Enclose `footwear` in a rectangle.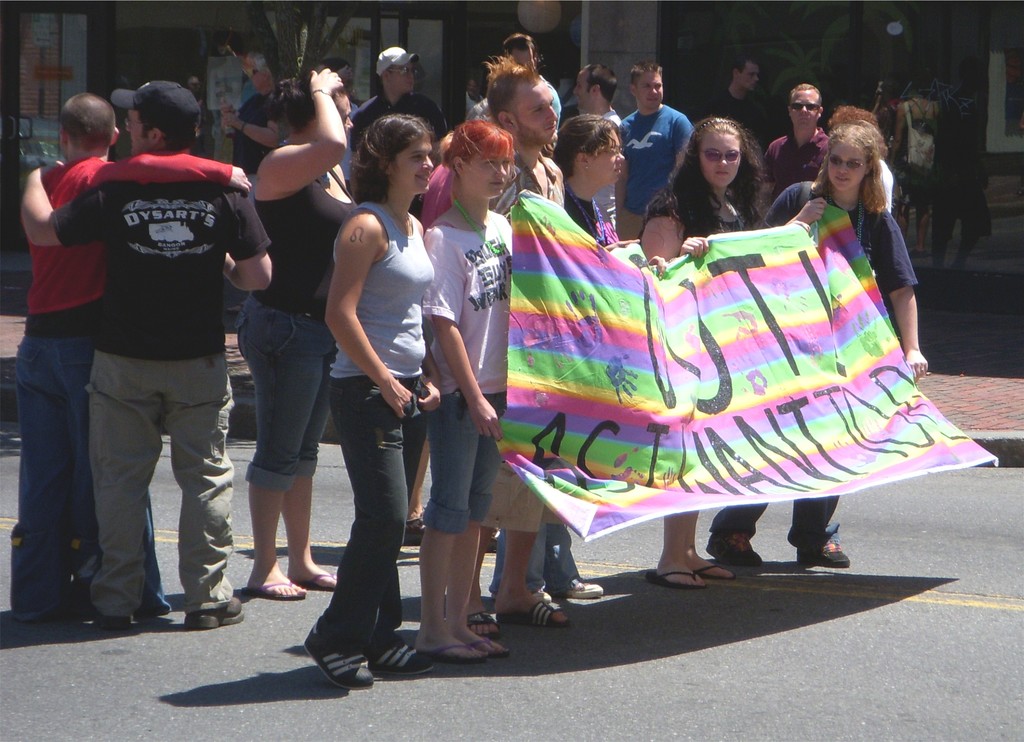
(364, 639, 436, 674).
